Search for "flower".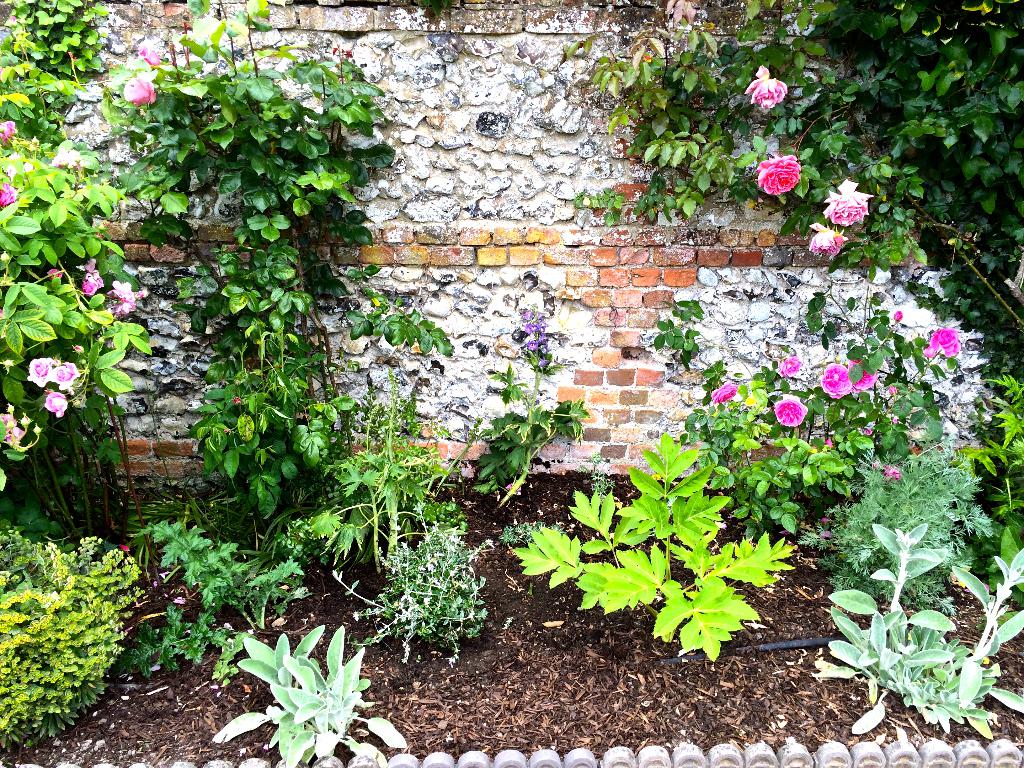
Found at <bbox>862, 427, 870, 435</bbox>.
